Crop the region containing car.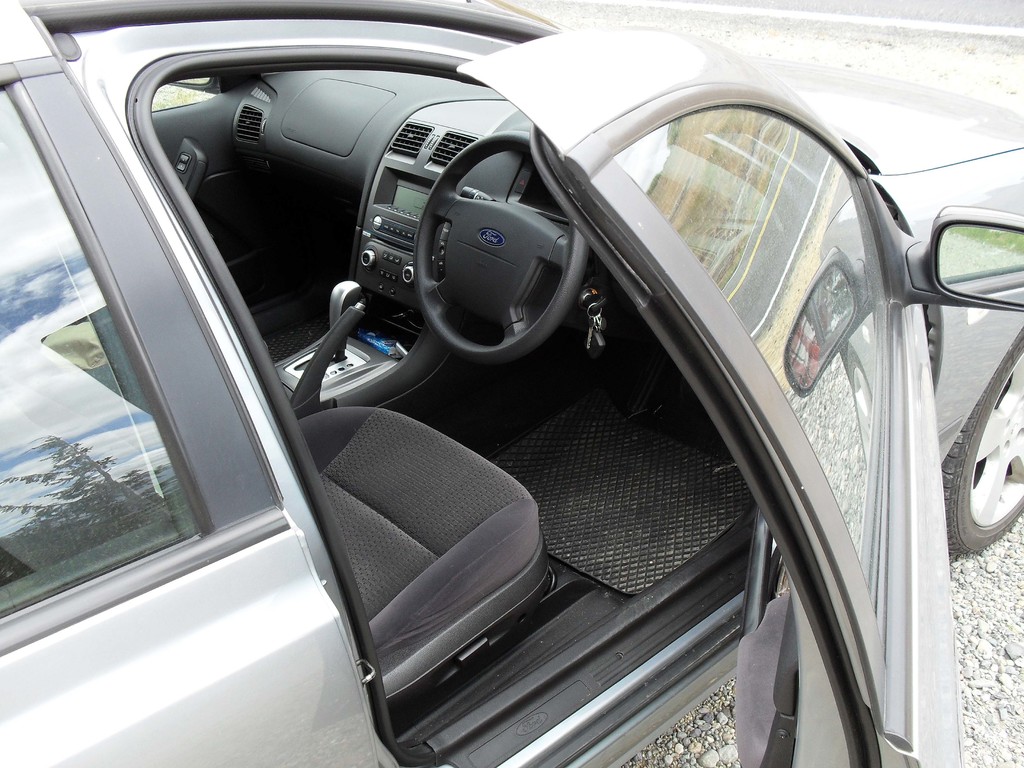
Crop region: [20, 10, 941, 753].
